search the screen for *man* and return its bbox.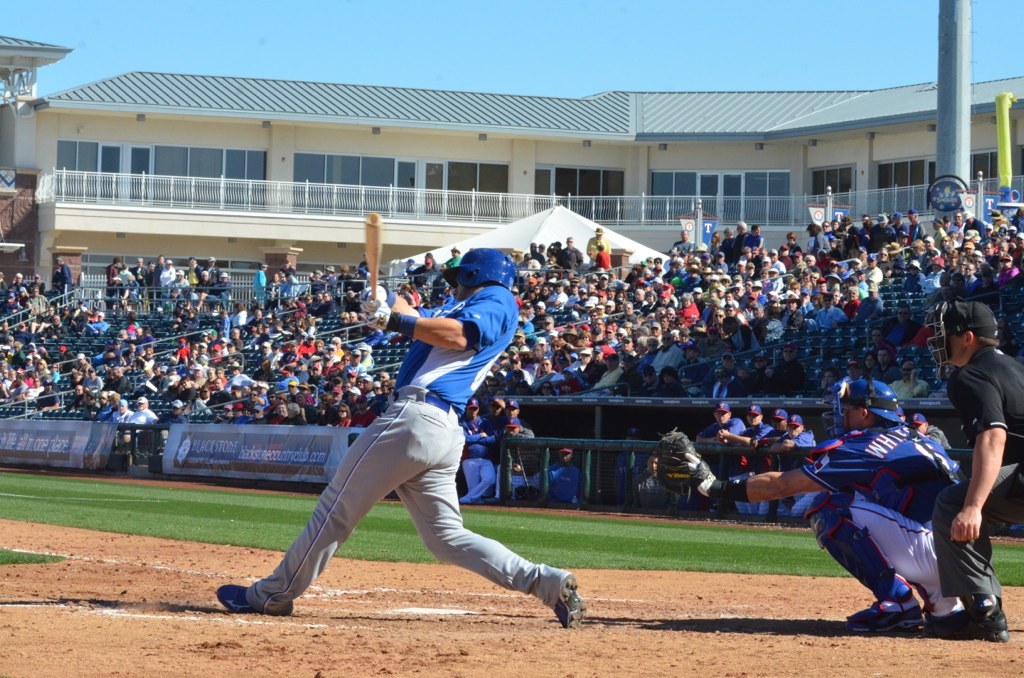
Found: <box>694,400,747,522</box>.
